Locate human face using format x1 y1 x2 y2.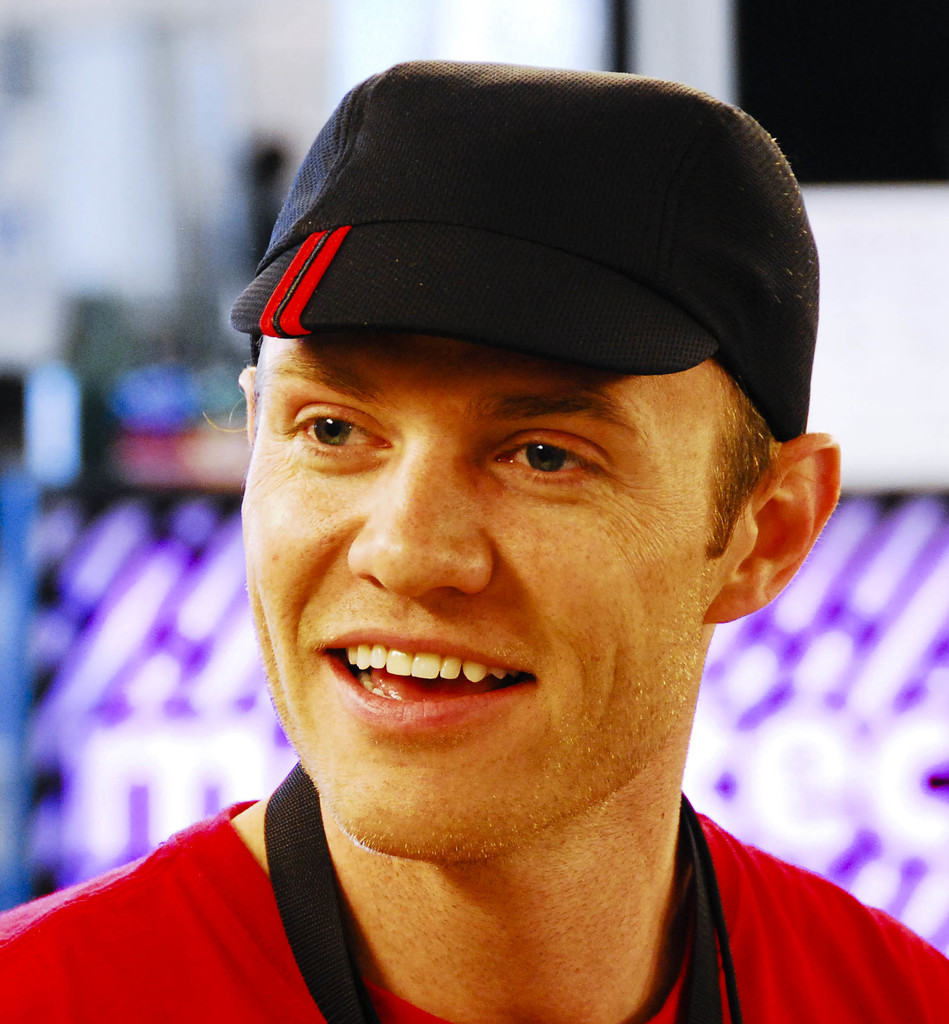
239 330 768 858.
